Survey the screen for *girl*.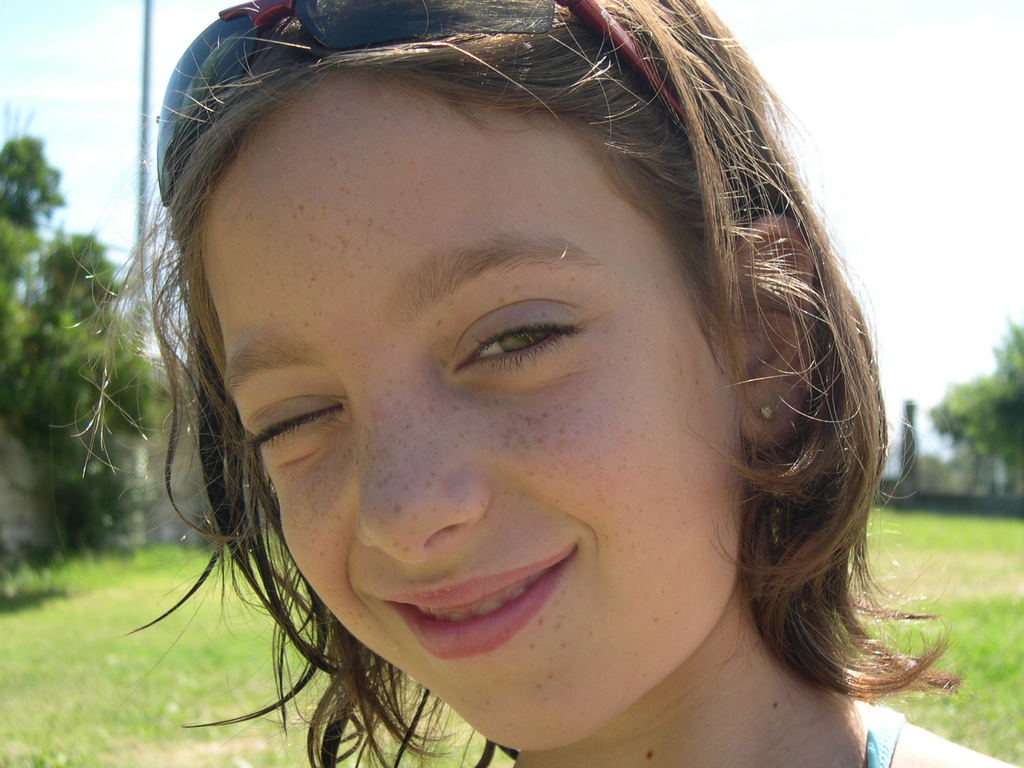
Survey found: <region>51, 0, 1023, 767</region>.
